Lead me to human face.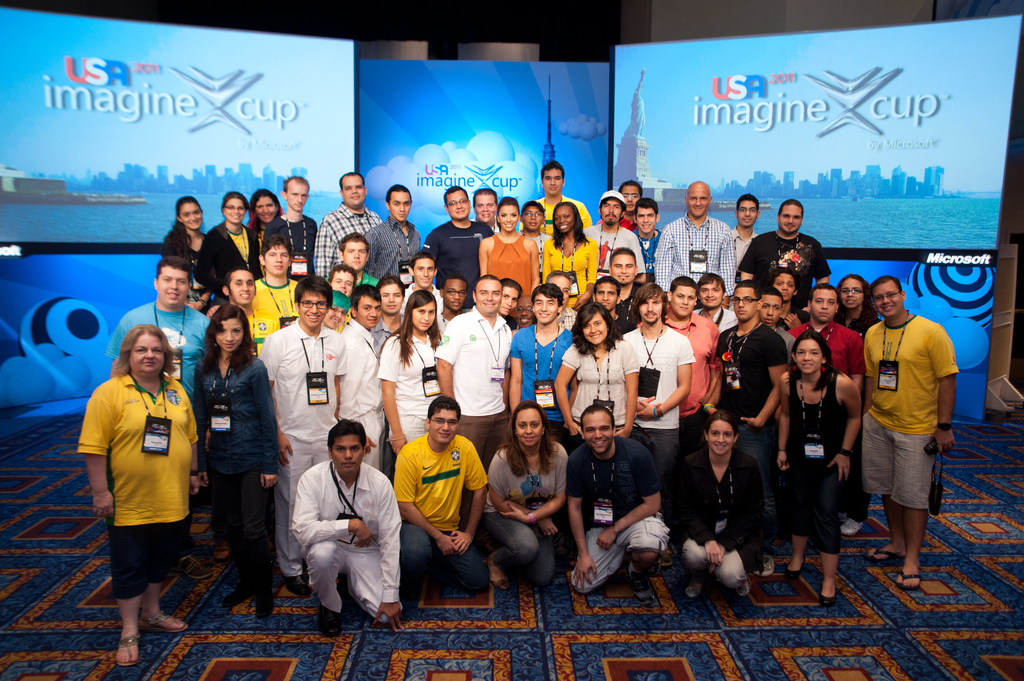
Lead to select_region(390, 188, 411, 223).
